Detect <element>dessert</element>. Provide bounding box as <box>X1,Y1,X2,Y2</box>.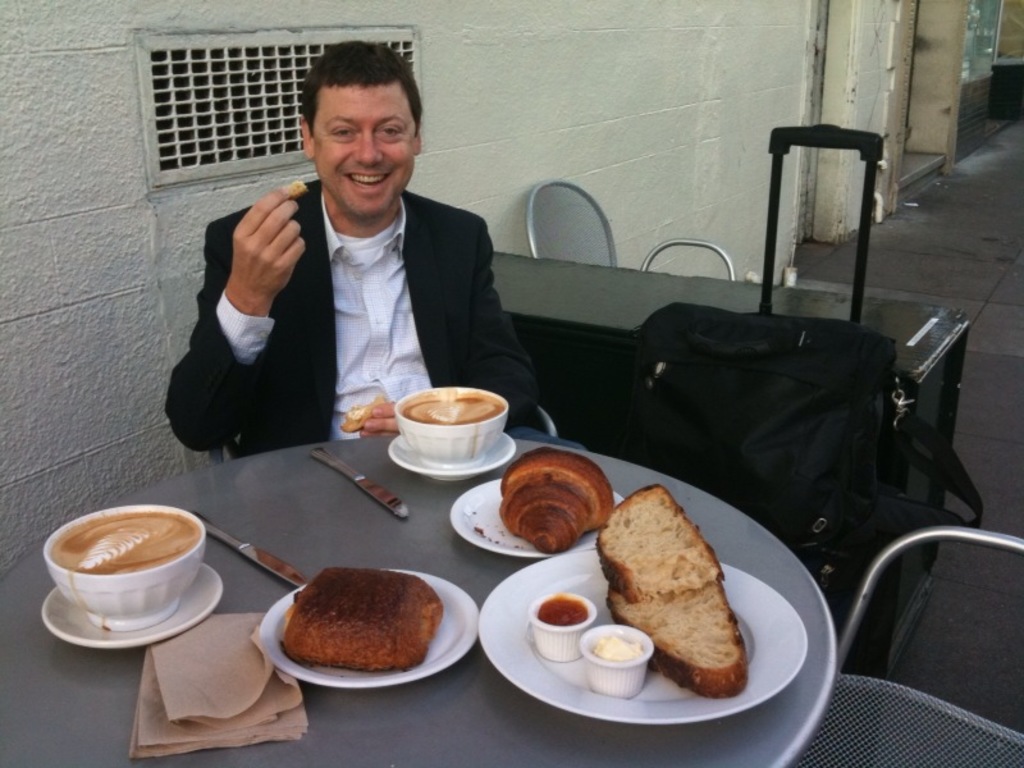
<box>494,440,644,562</box>.
